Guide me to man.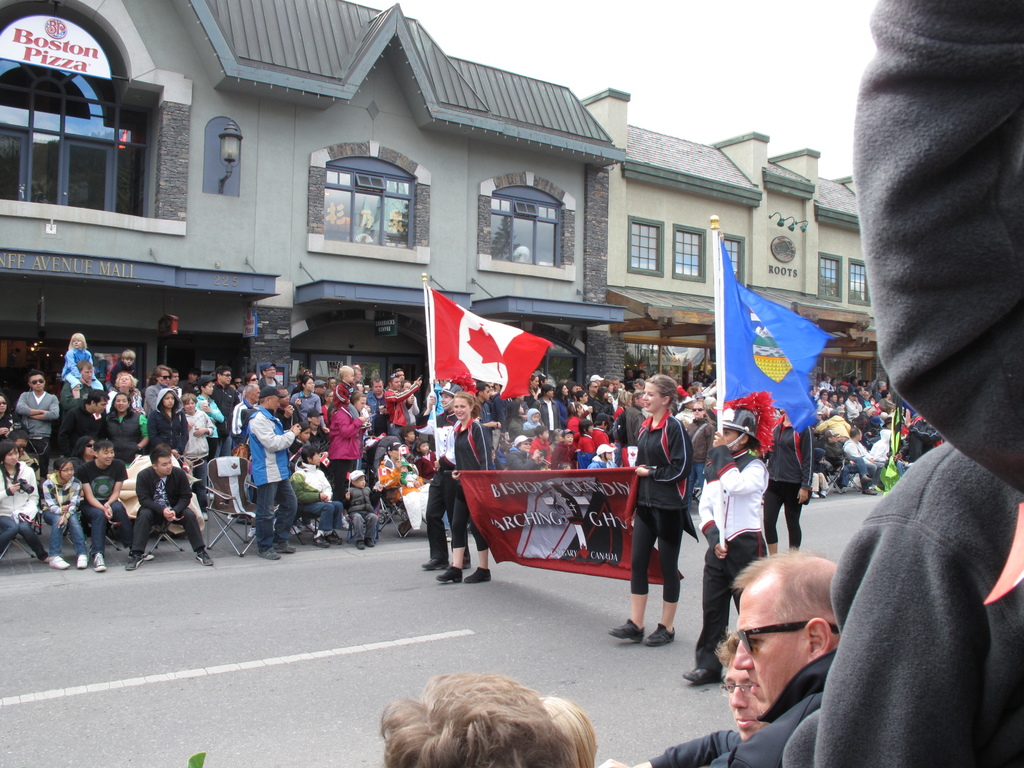
Guidance: 820, 408, 850, 438.
